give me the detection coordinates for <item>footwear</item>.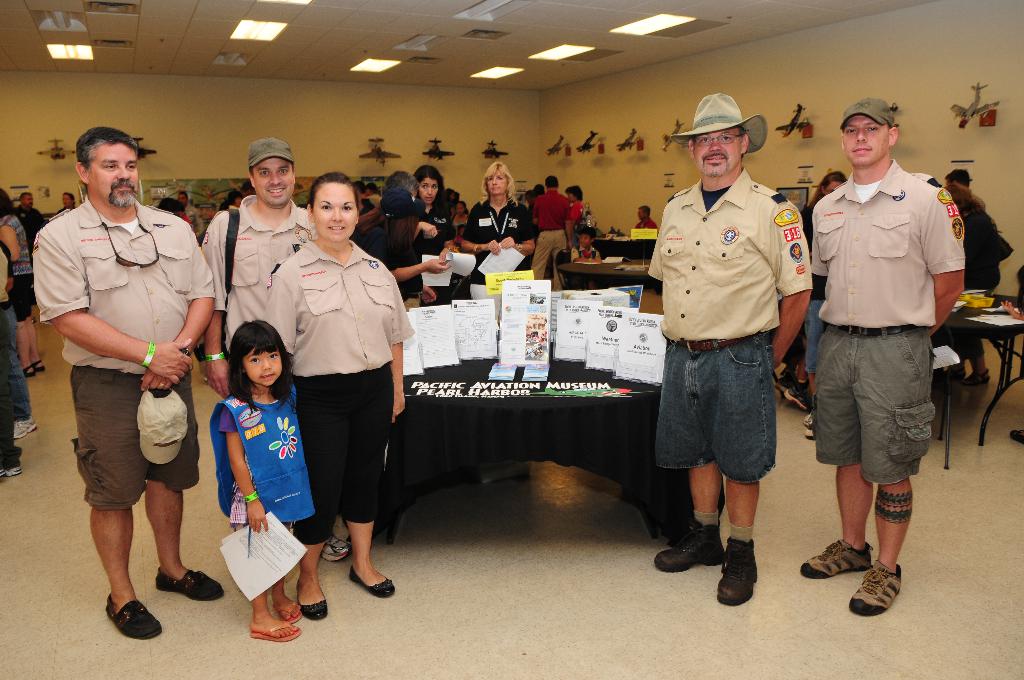
locate(847, 560, 902, 618).
